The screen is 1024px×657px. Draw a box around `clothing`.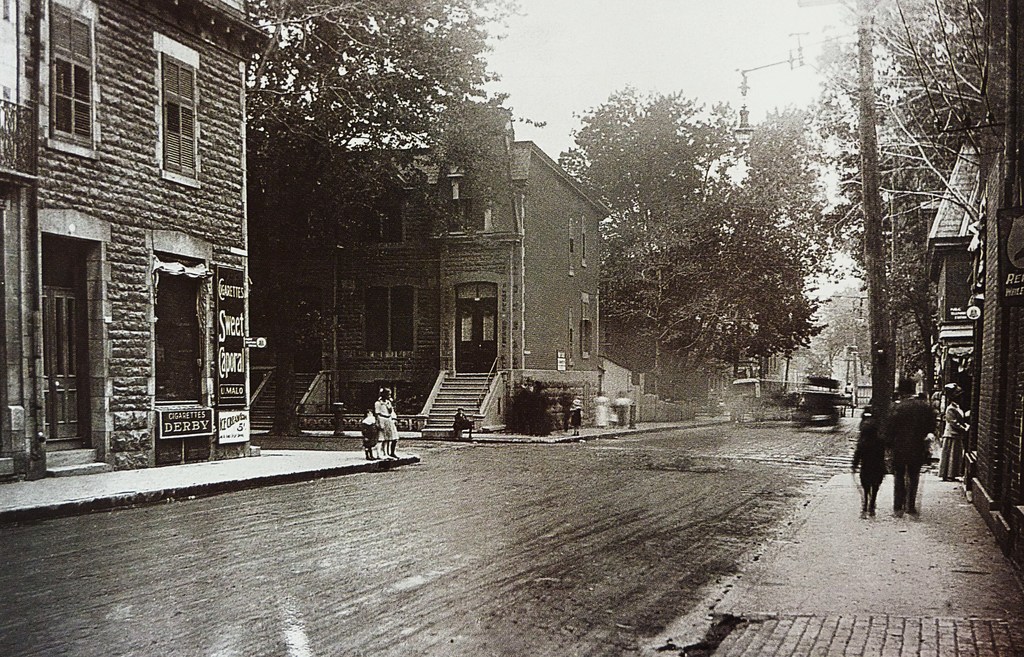
left=851, top=427, right=883, bottom=486.
